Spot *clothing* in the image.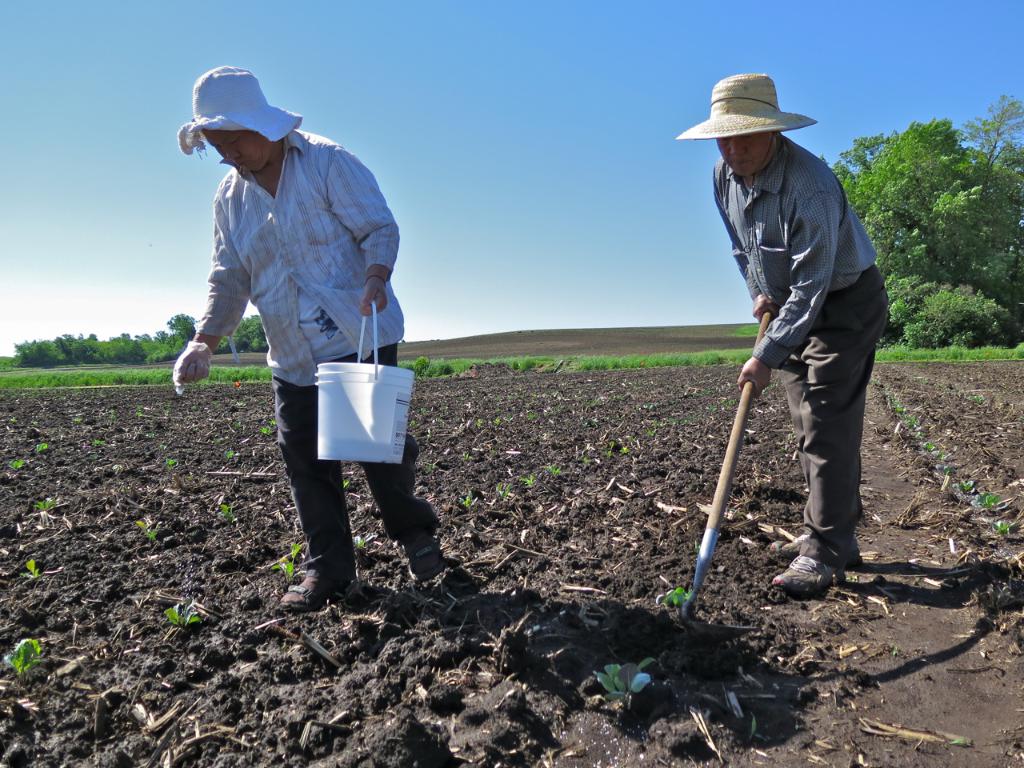
*clothing* found at left=195, top=124, right=441, bottom=554.
